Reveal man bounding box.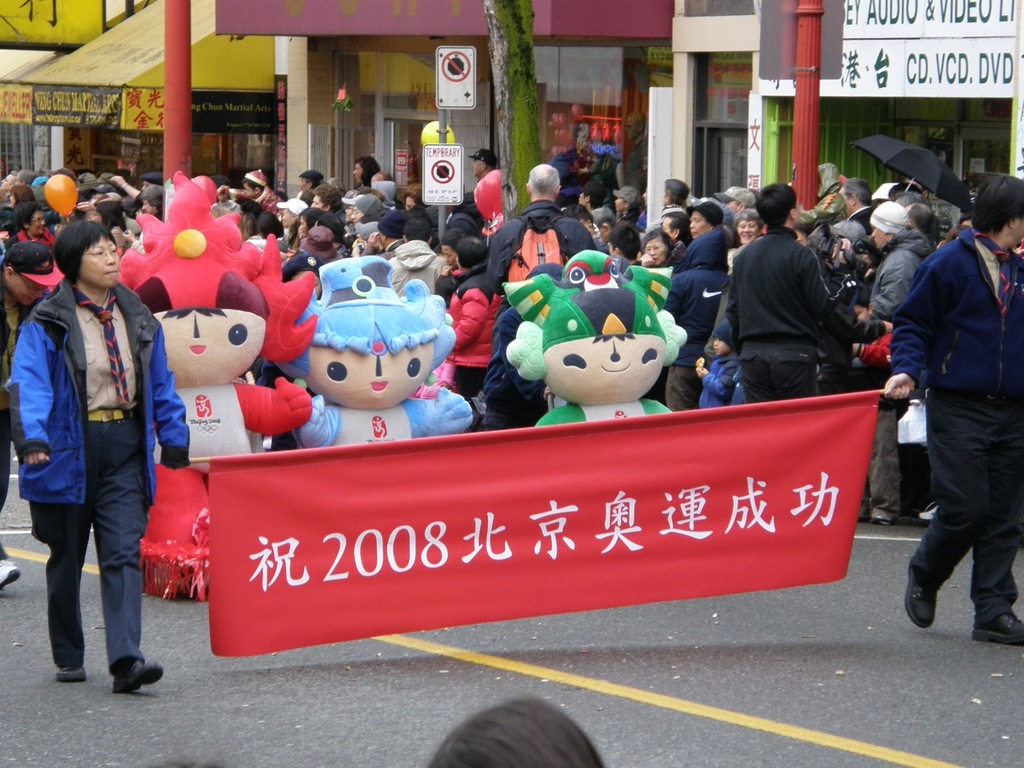
Revealed: [x1=486, y1=160, x2=605, y2=304].
